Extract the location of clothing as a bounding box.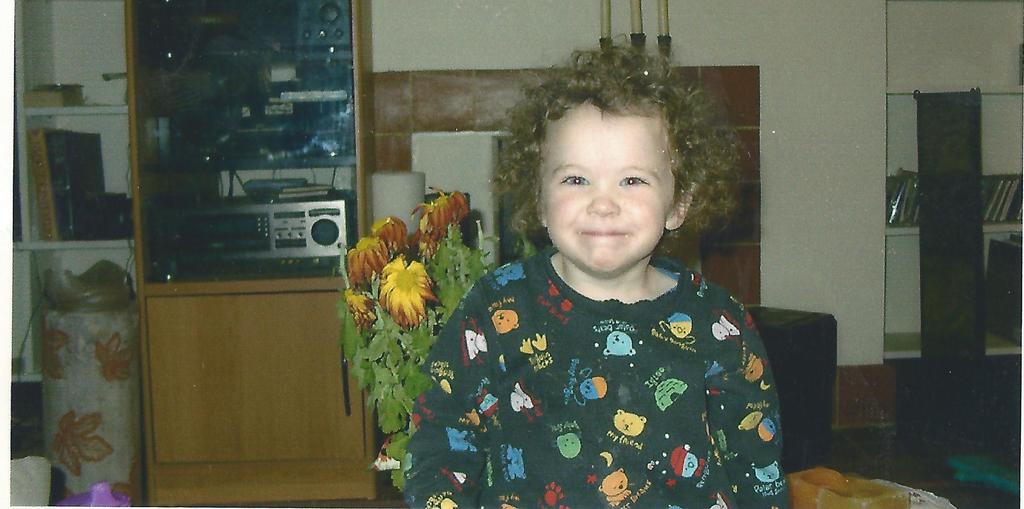
388/202/801/497.
